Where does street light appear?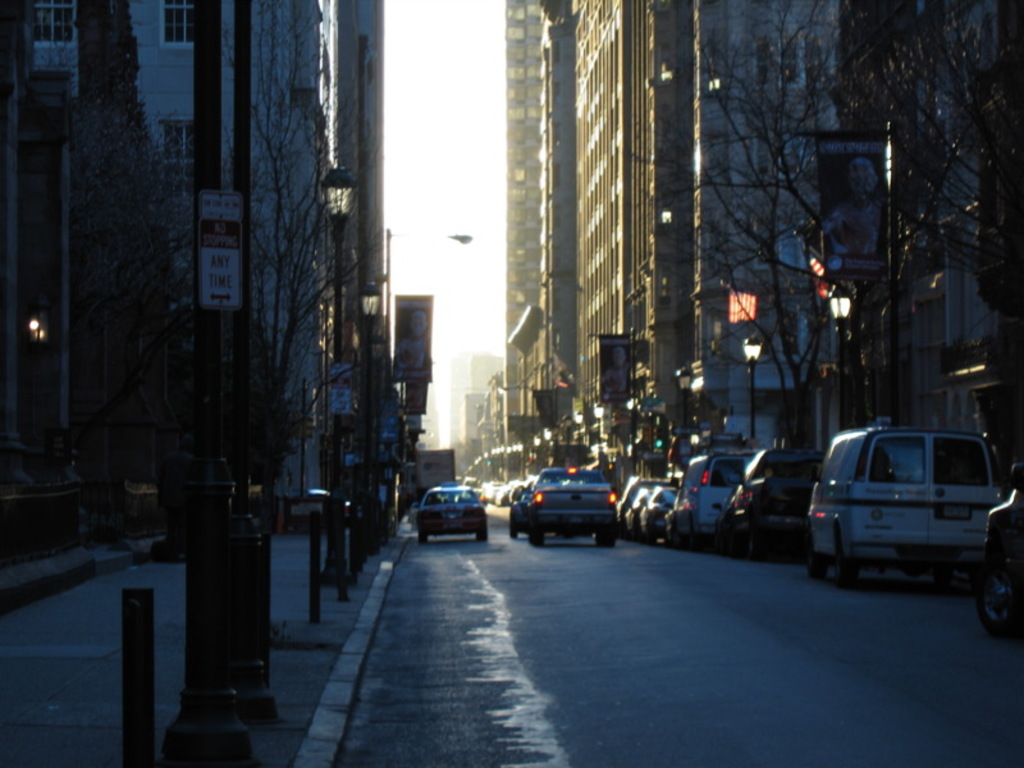
Appears at box(672, 366, 703, 430).
